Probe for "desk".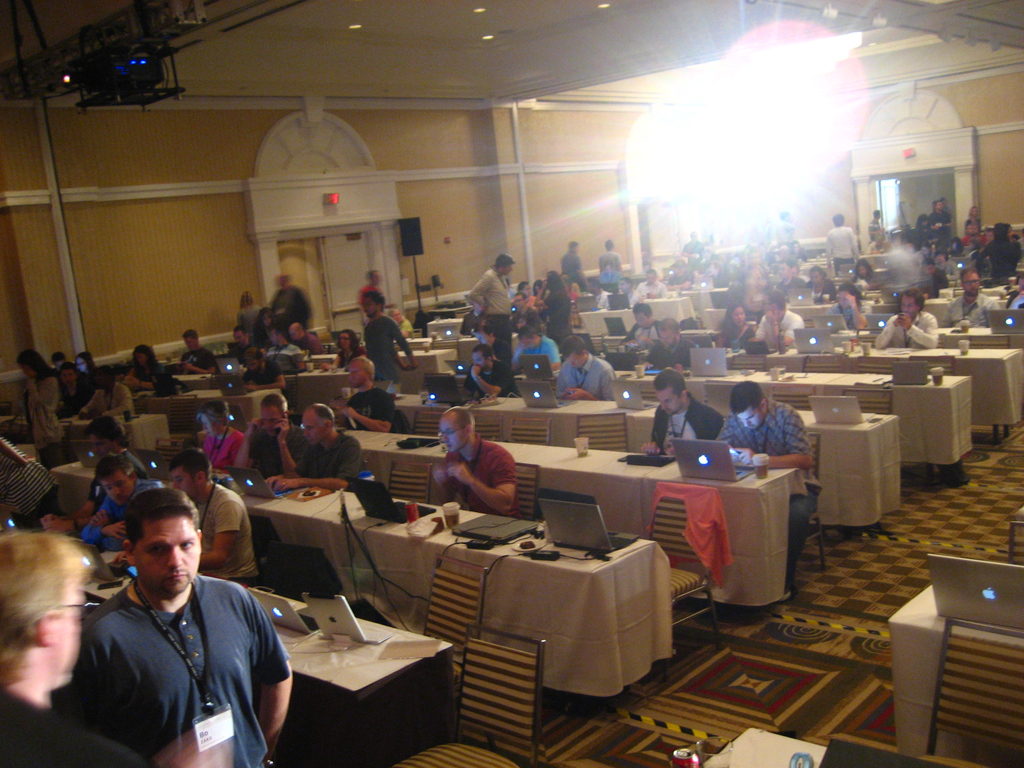
Probe result: rect(892, 582, 1020, 748).
